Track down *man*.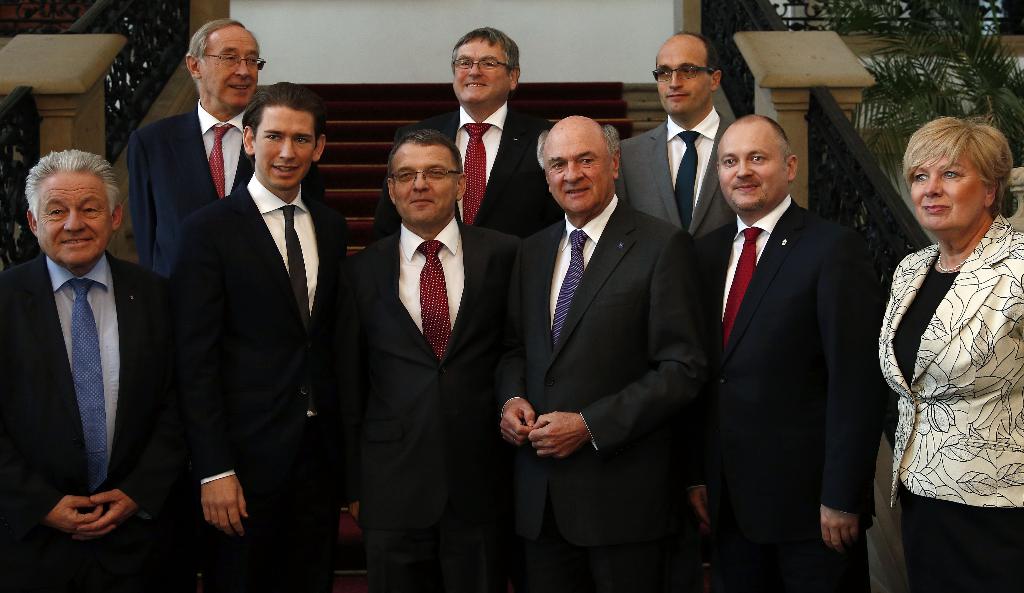
Tracked to 169:85:352:592.
